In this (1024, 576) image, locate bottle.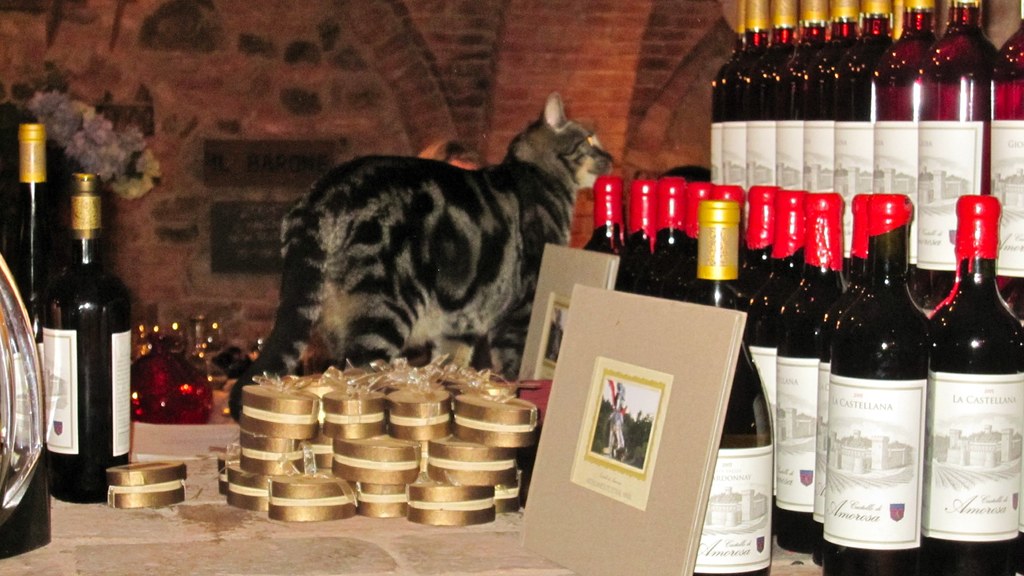
Bounding box: x1=680, y1=181, x2=717, y2=305.
